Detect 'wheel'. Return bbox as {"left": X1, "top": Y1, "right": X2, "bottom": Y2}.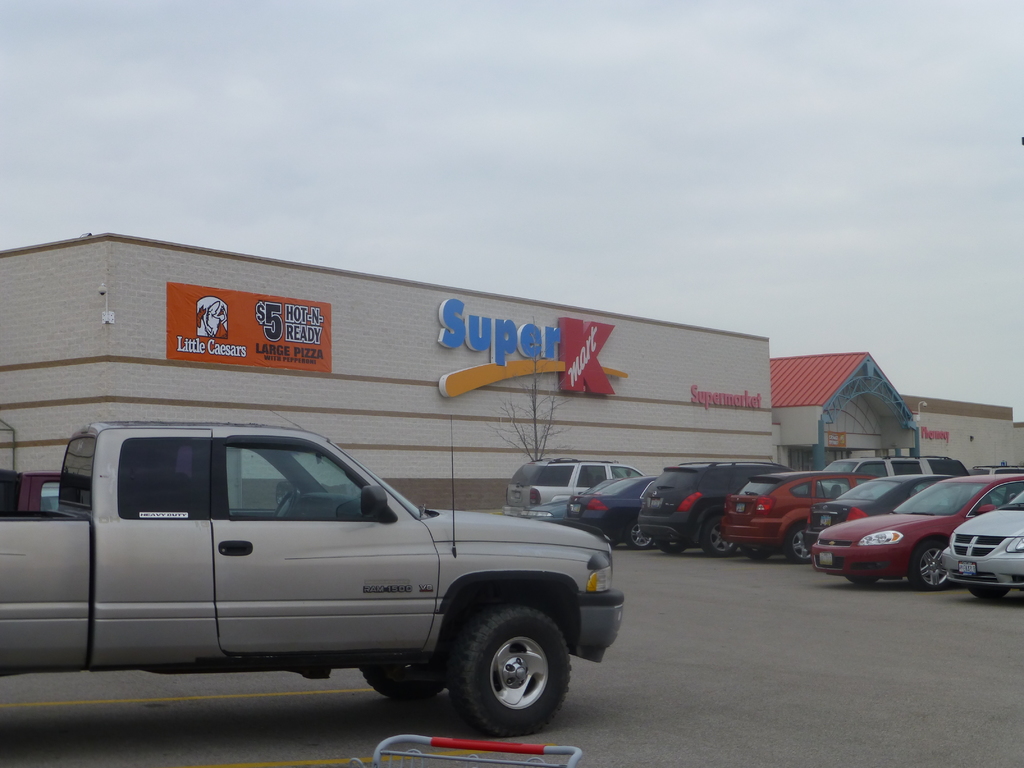
{"left": 654, "top": 538, "right": 687, "bottom": 554}.
